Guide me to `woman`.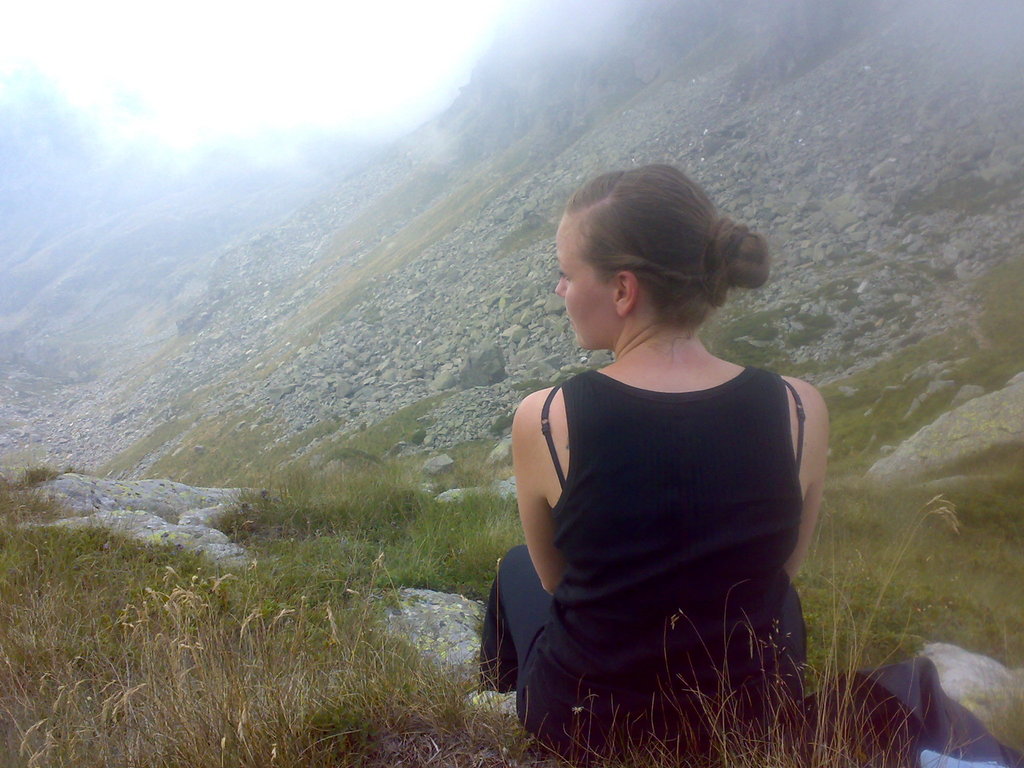
Guidance: 464/156/832/762.
